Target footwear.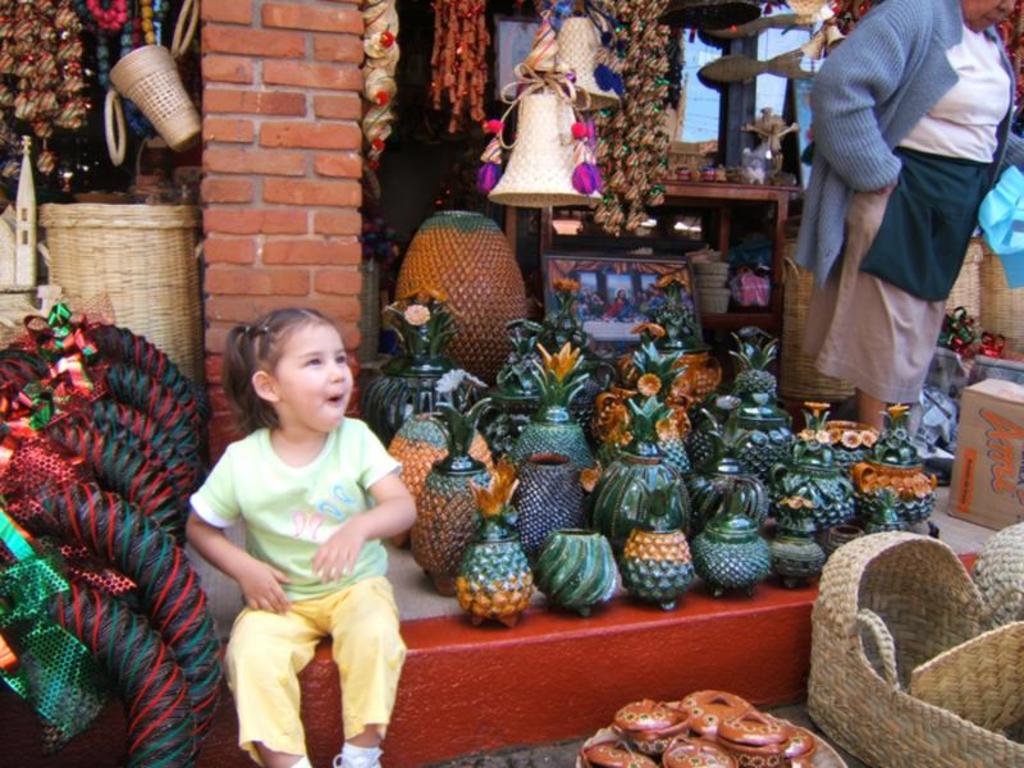
Target region: (340,755,378,767).
